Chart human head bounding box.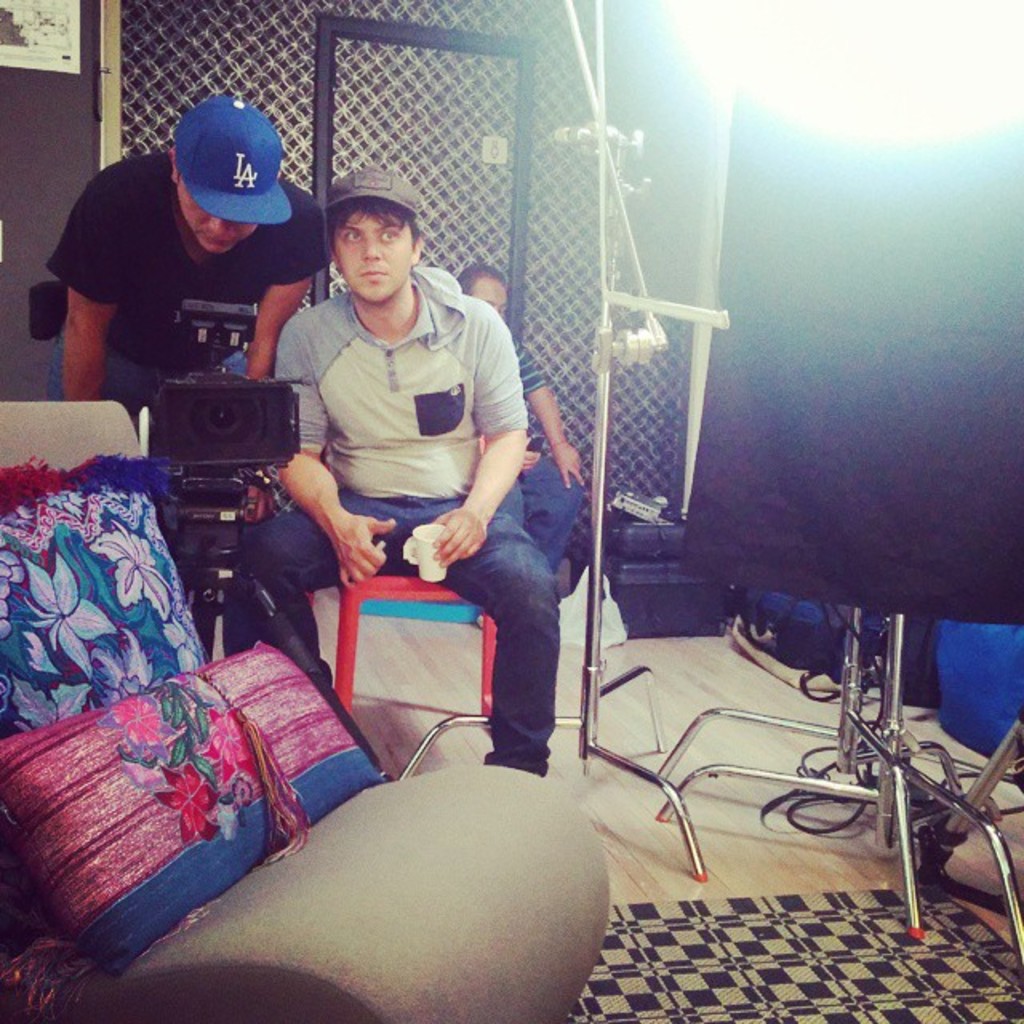
Charted: (166, 98, 278, 250).
